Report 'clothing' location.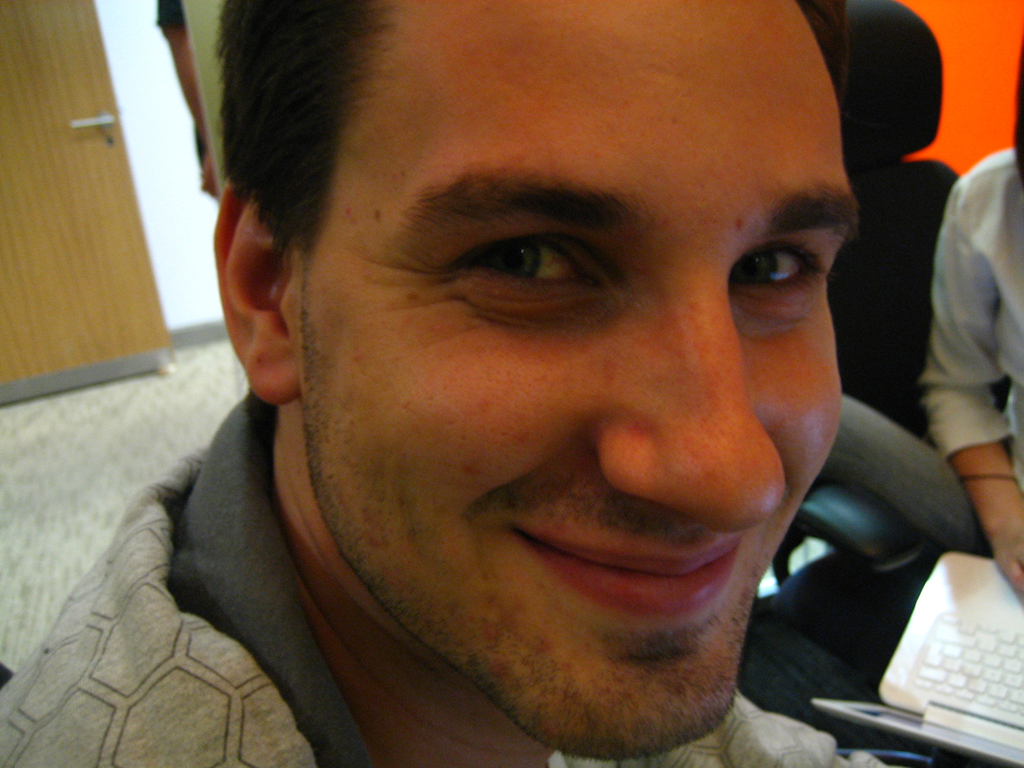
Report: 896,111,1023,518.
